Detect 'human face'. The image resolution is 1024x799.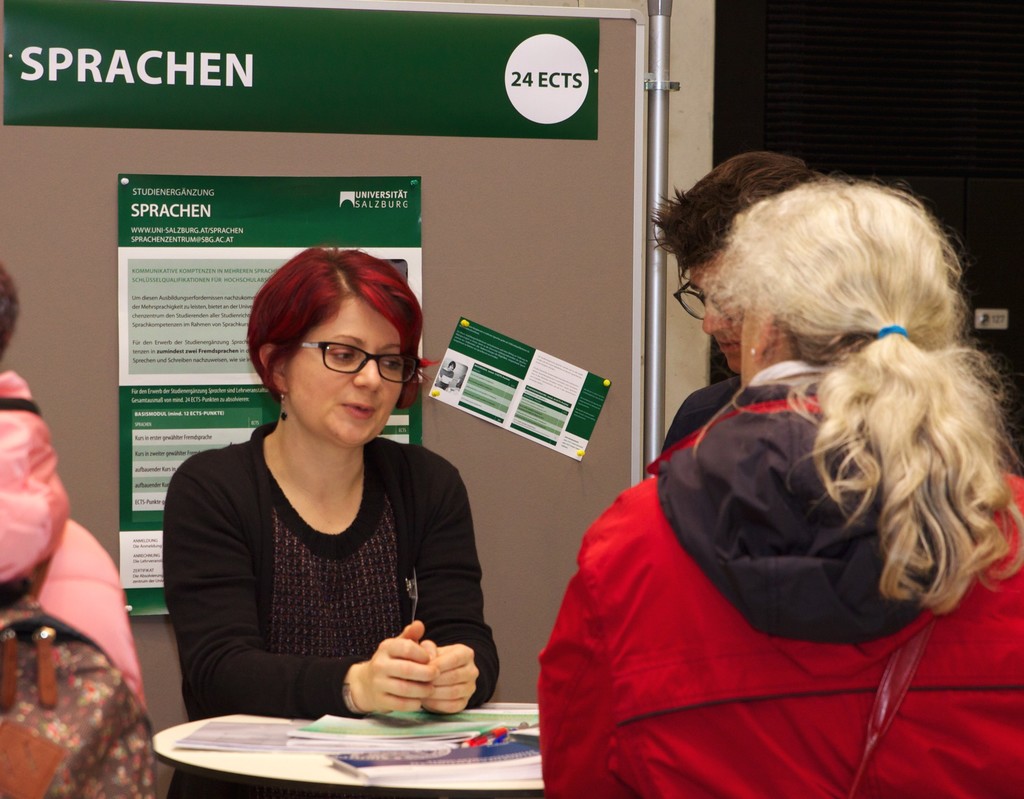
[x1=725, y1=286, x2=753, y2=388].
